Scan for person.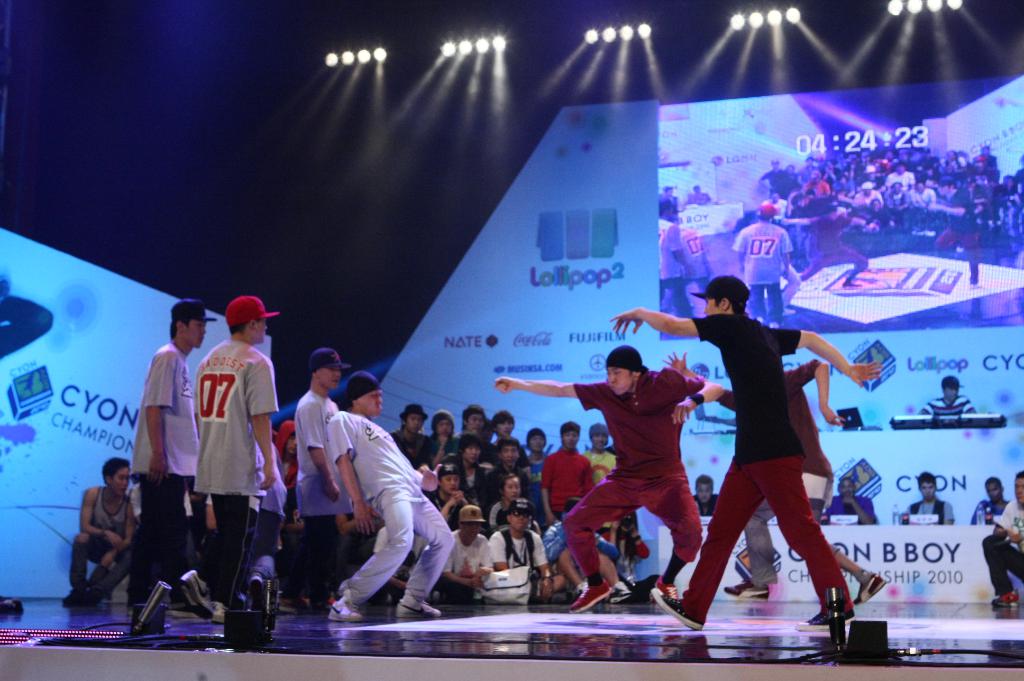
Scan result: detection(824, 476, 876, 525).
